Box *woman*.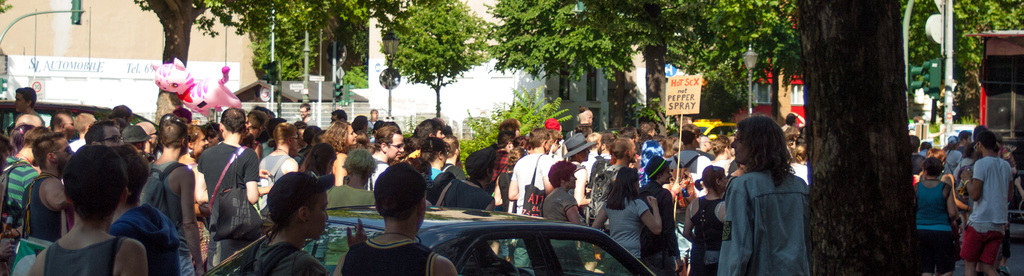
(left=589, top=166, right=664, bottom=275).
